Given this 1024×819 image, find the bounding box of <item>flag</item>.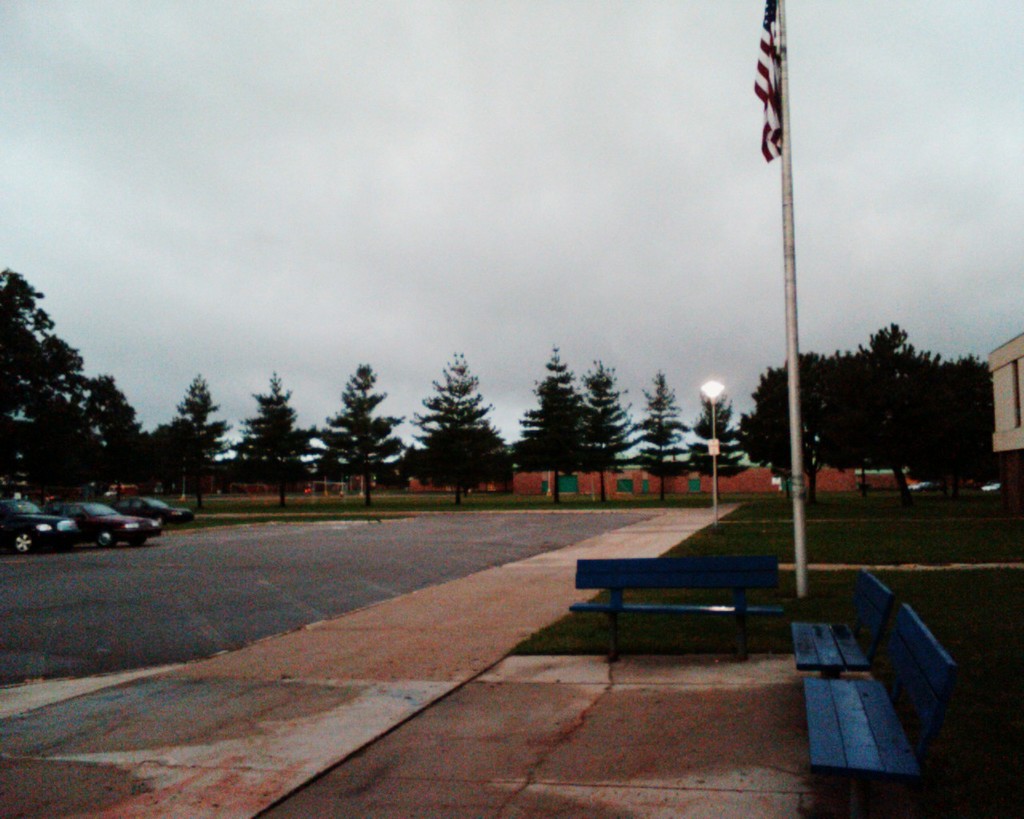
750 0 779 166.
